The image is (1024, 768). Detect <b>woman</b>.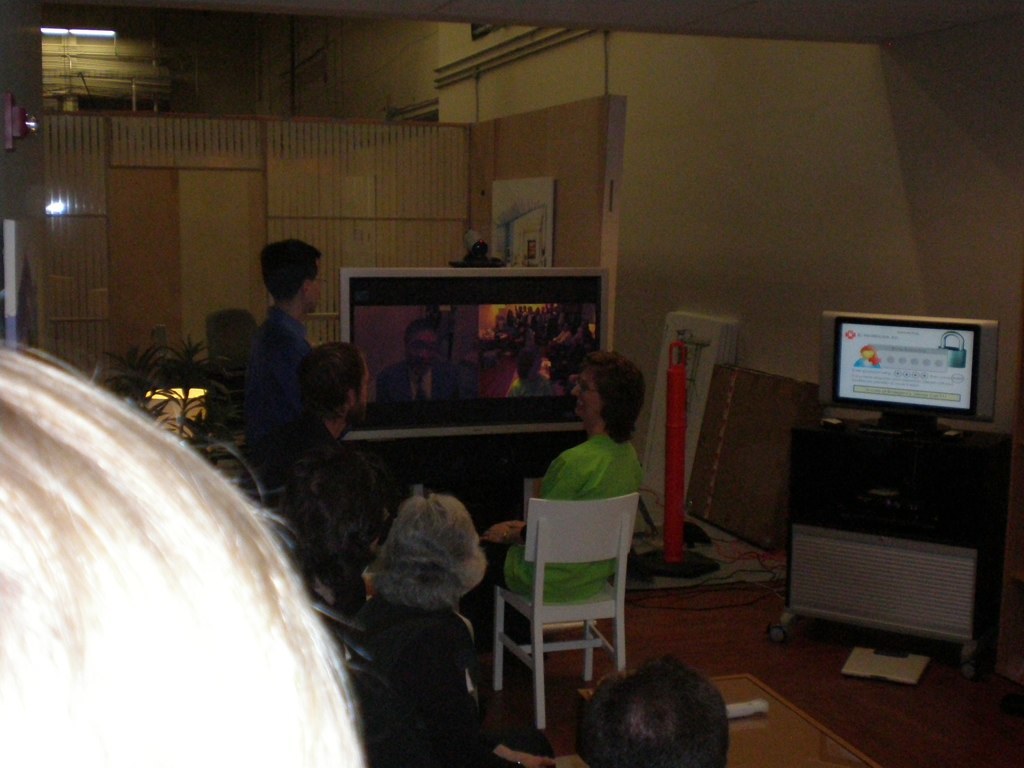
Detection: left=460, top=348, right=643, bottom=691.
